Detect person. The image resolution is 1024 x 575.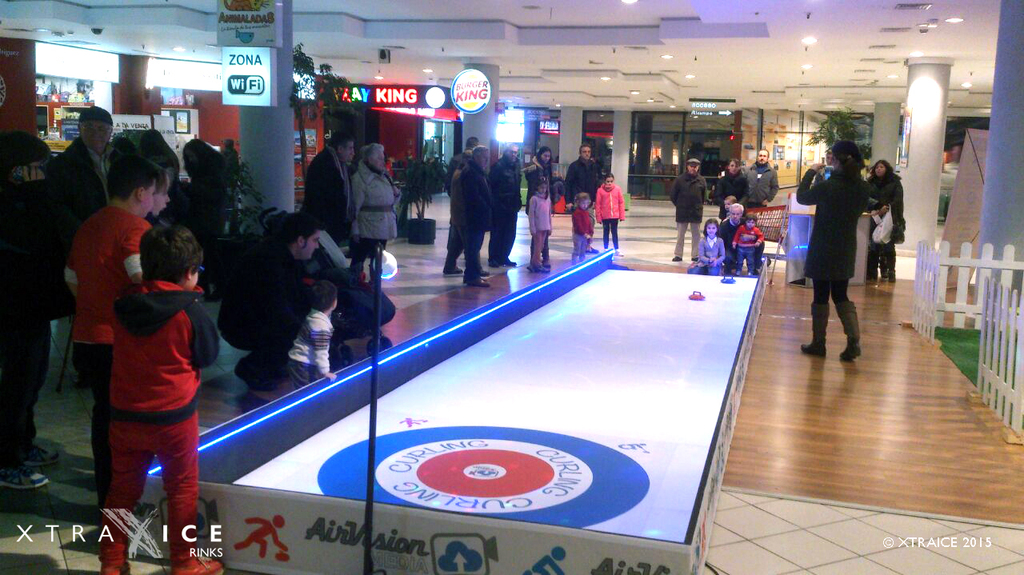
802:129:880:375.
